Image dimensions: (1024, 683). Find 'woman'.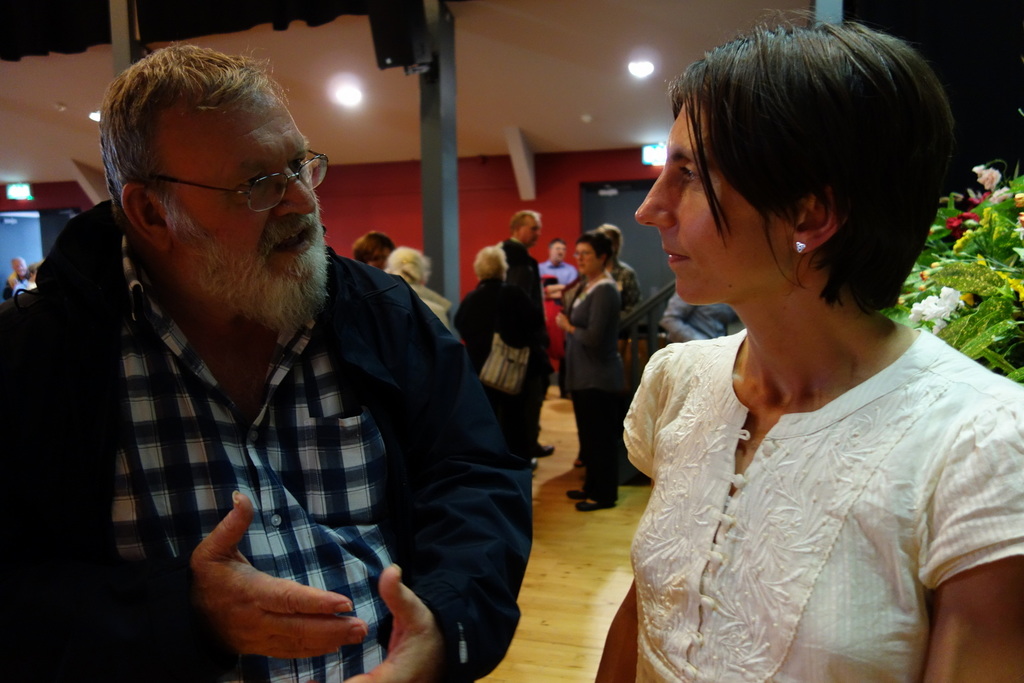
<box>381,246,457,340</box>.
